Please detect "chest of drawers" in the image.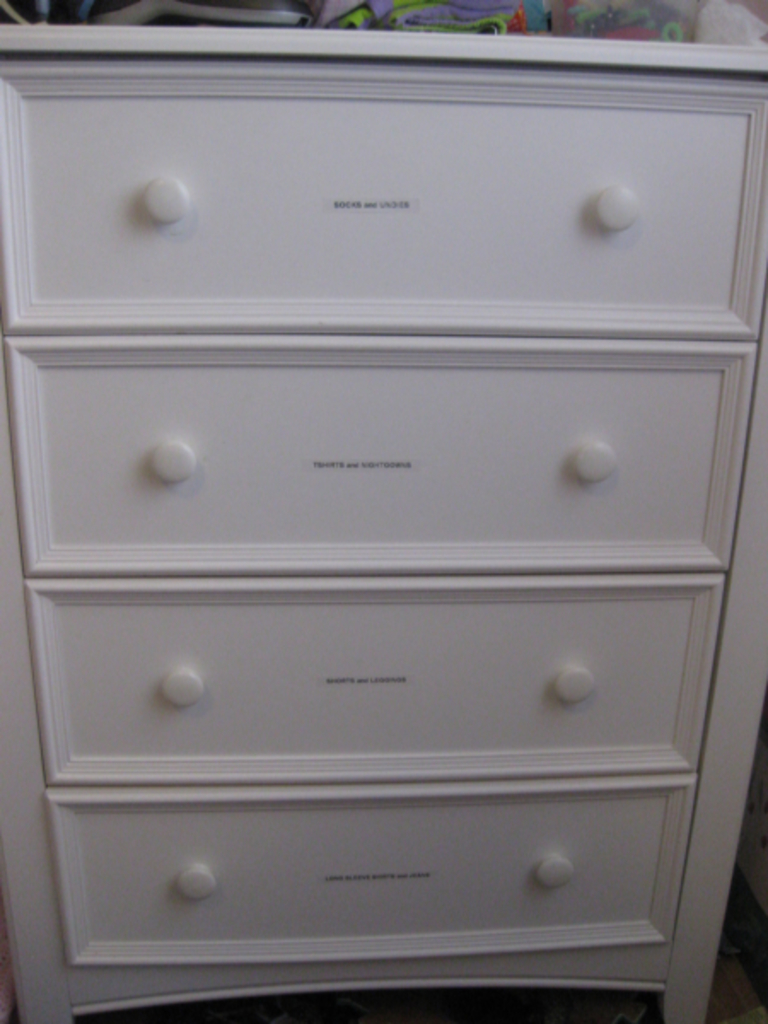
<region>0, 20, 766, 1022</region>.
